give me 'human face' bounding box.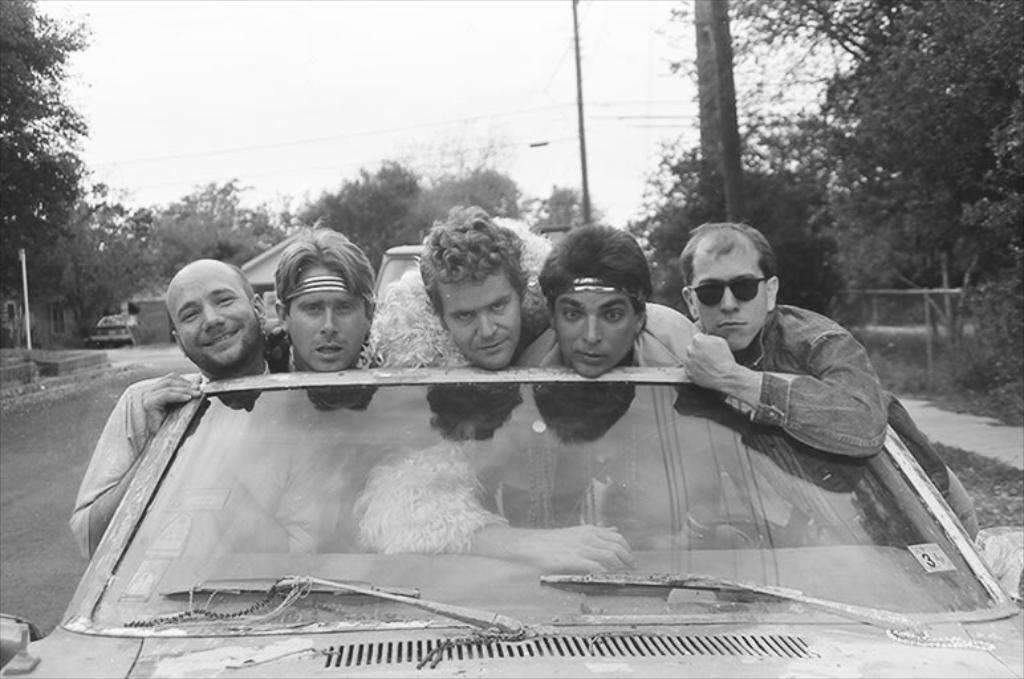
[285,259,366,366].
